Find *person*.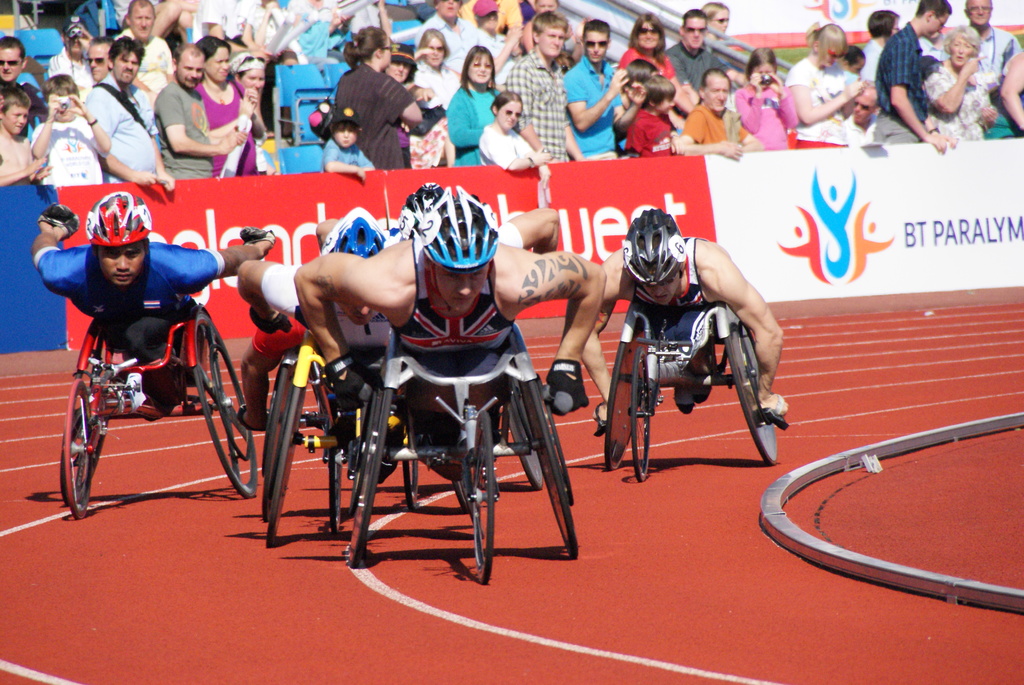
[x1=660, y1=5, x2=731, y2=100].
